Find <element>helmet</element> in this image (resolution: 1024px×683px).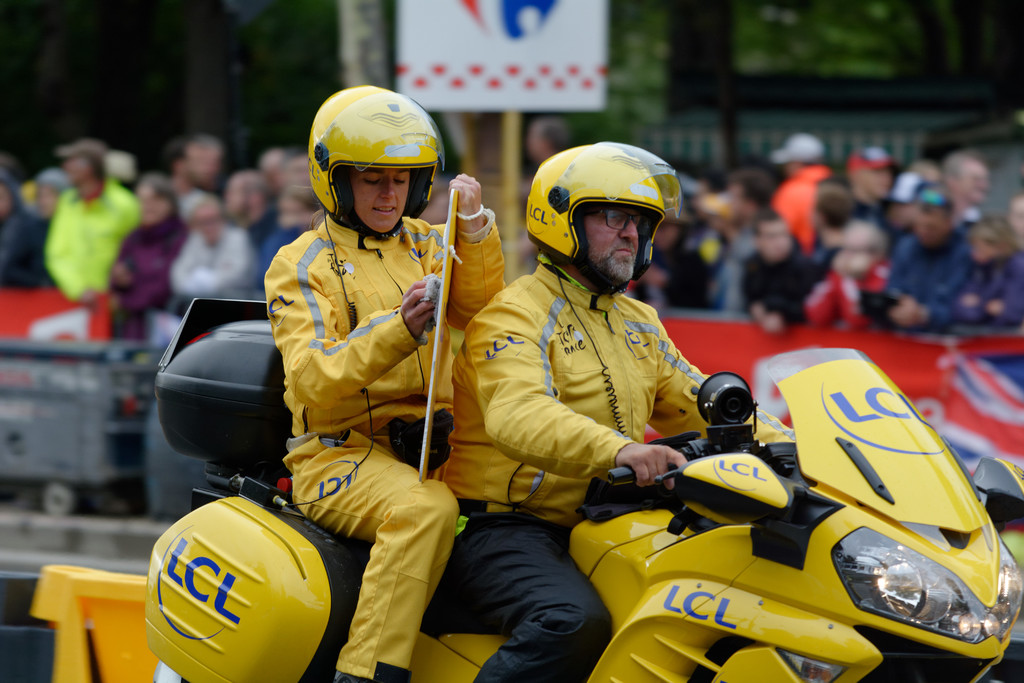
[306,82,446,240].
